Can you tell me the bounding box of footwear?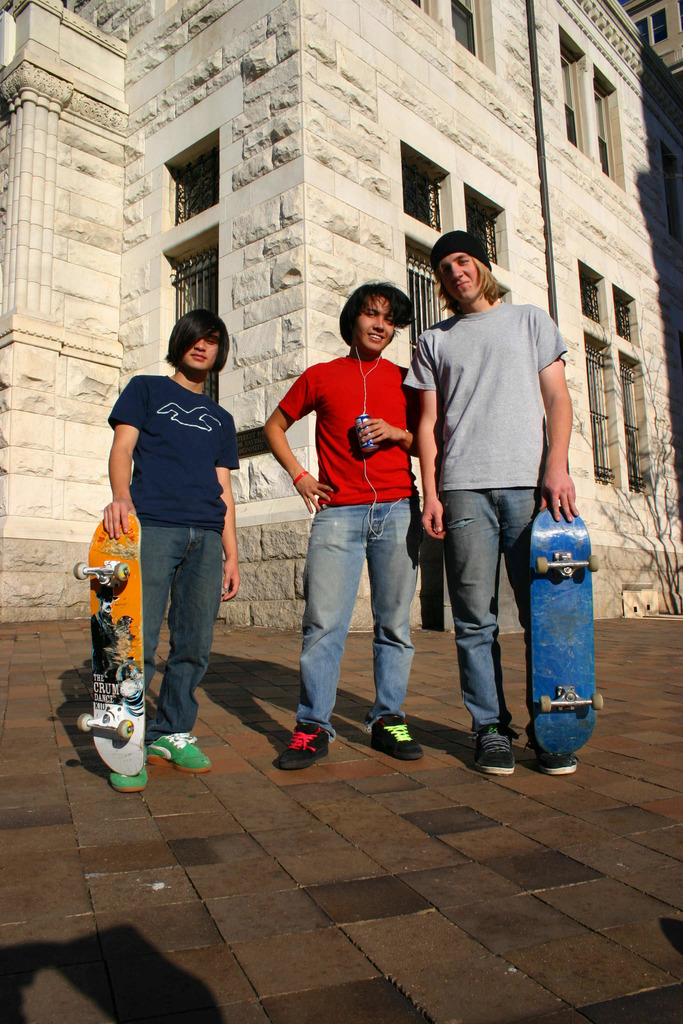
471 720 522 778.
